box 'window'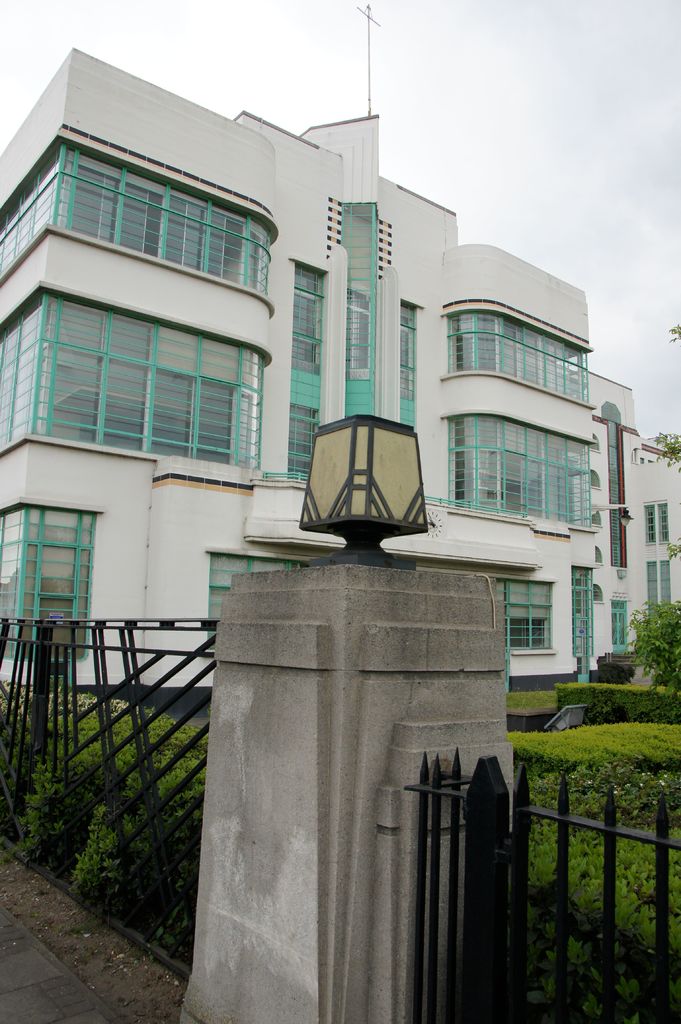
(x1=0, y1=138, x2=278, y2=314)
